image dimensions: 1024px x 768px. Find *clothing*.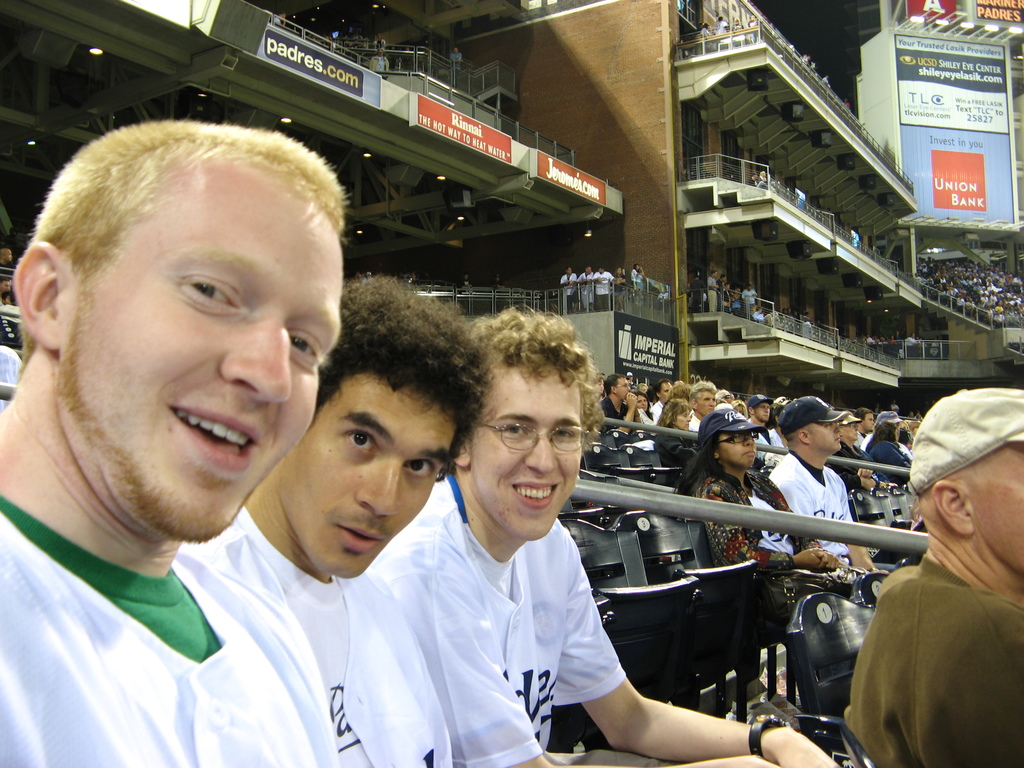
[694,460,831,596].
